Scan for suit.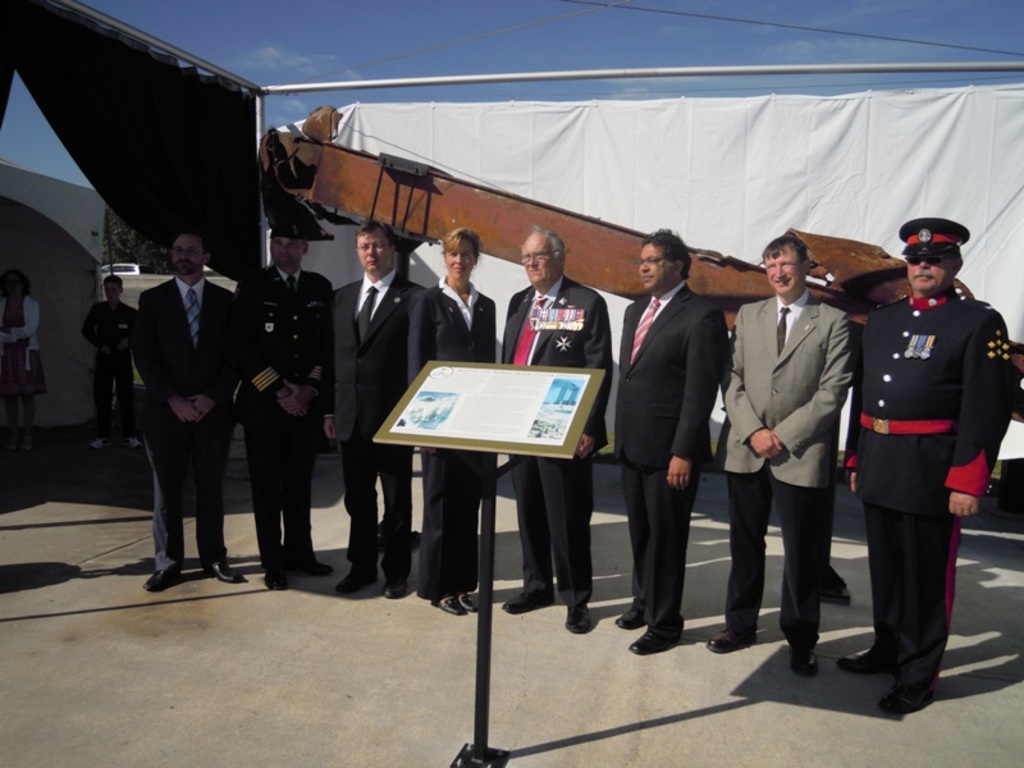
Scan result: 324:269:420:576.
